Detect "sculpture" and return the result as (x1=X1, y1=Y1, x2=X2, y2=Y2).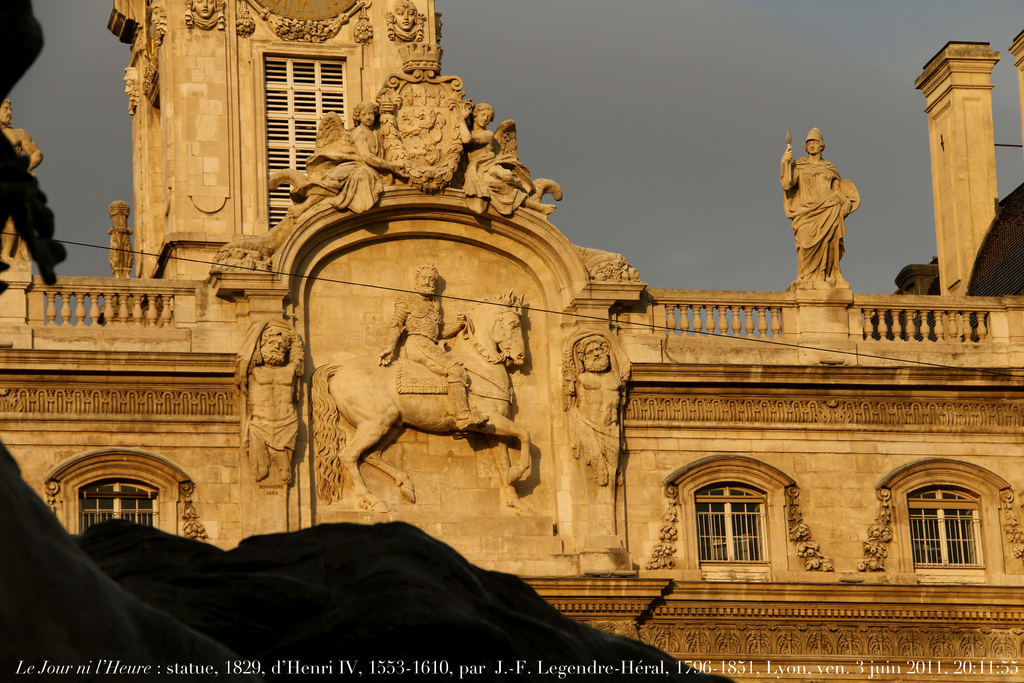
(x1=323, y1=103, x2=407, y2=219).
